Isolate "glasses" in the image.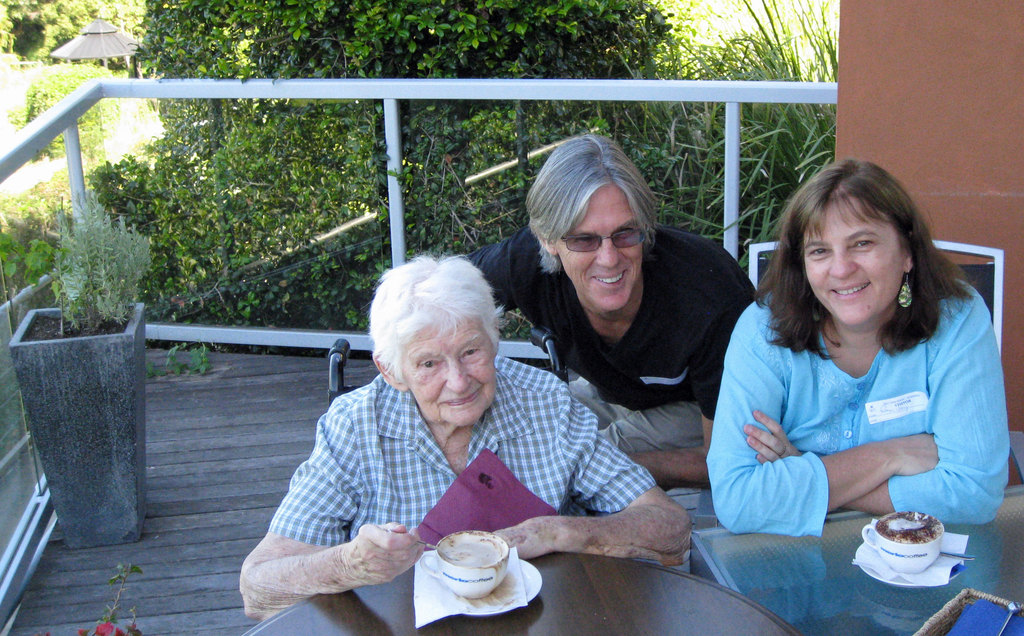
Isolated region: <region>561, 227, 648, 256</region>.
